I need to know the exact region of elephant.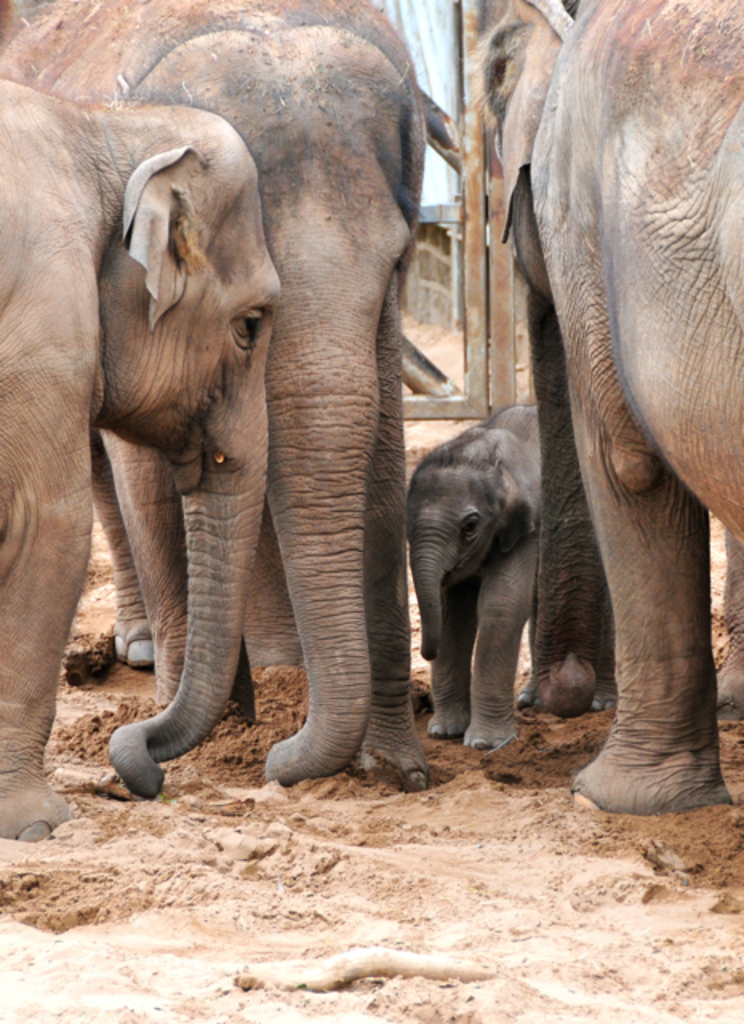
Region: <region>0, 80, 280, 850</region>.
